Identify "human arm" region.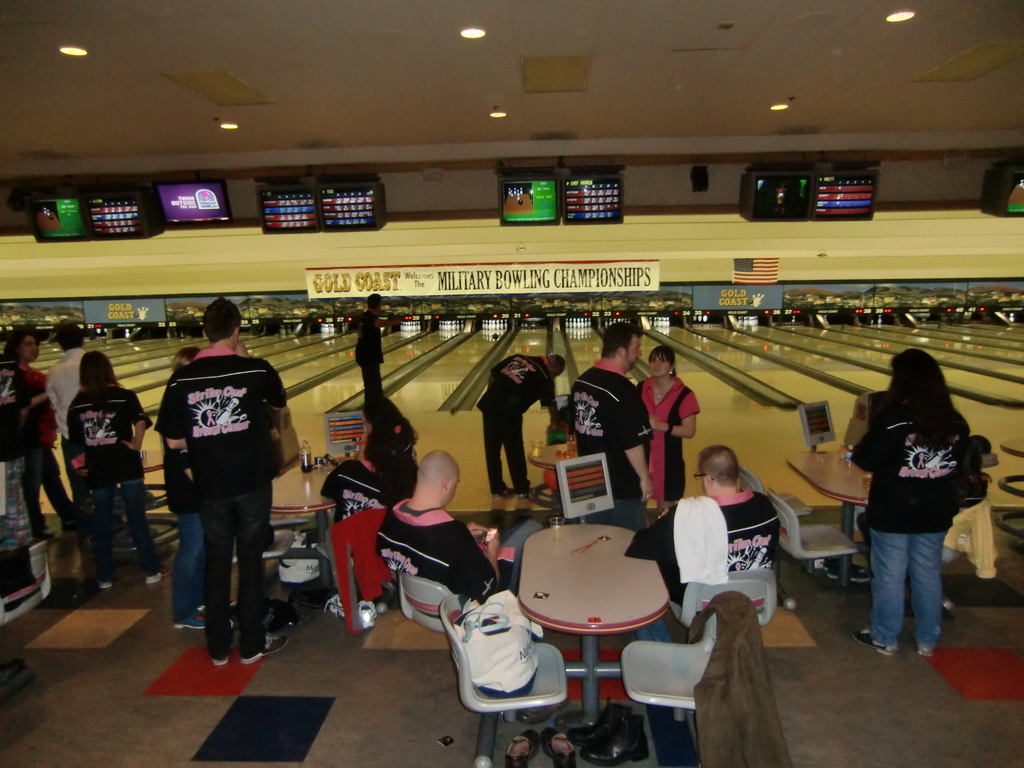
Region: detection(42, 369, 60, 413).
